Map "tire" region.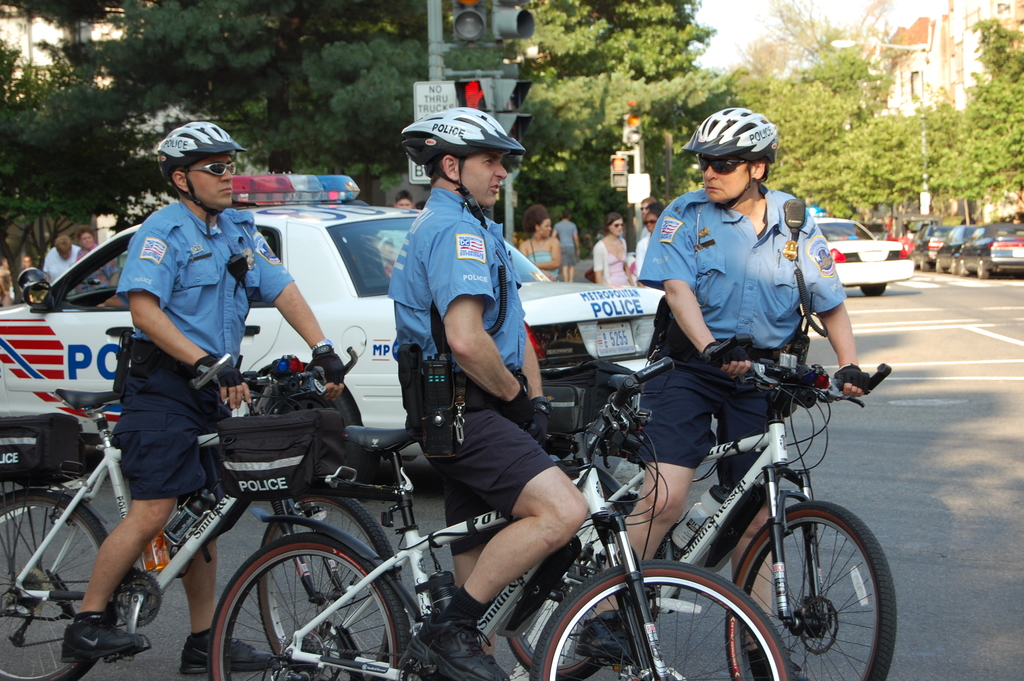
Mapped to bbox(216, 530, 402, 666).
